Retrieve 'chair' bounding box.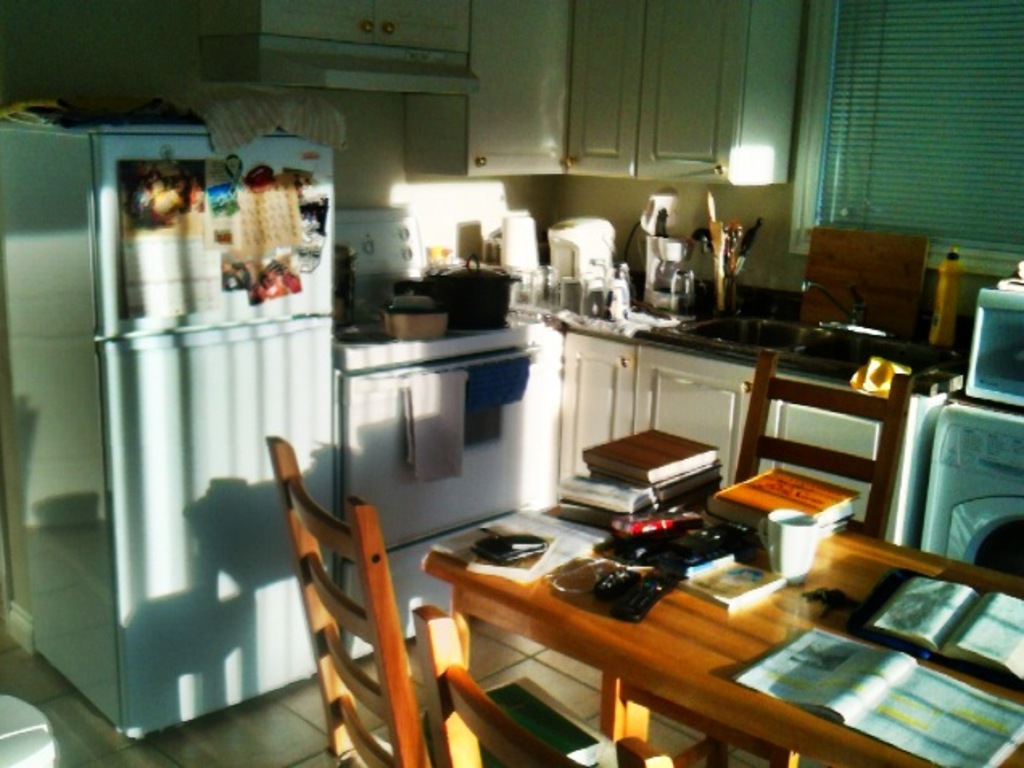
Bounding box: 285/449/446/765.
